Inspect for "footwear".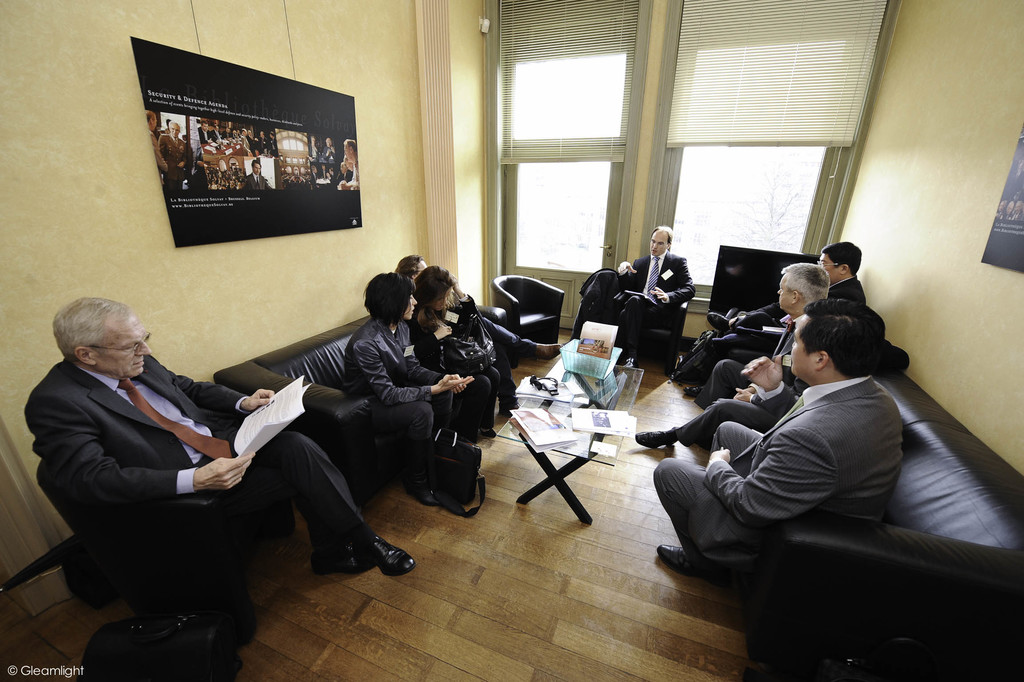
Inspection: 534:339:567:359.
